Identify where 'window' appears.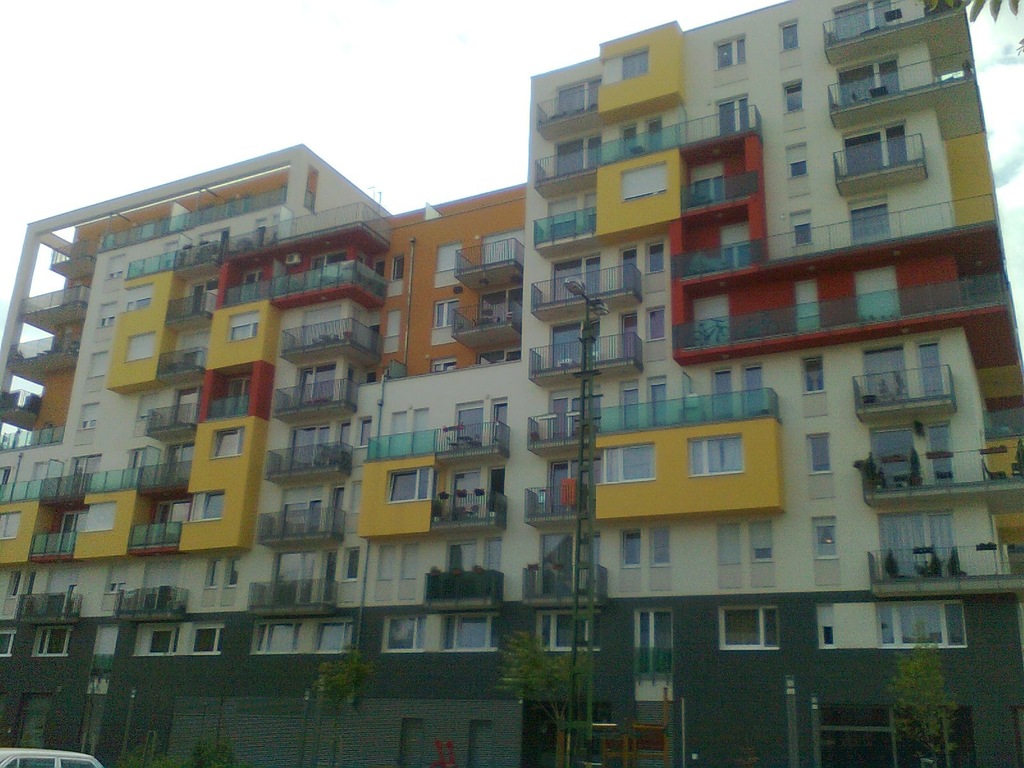
Appears at select_region(785, 81, 804, 111).
